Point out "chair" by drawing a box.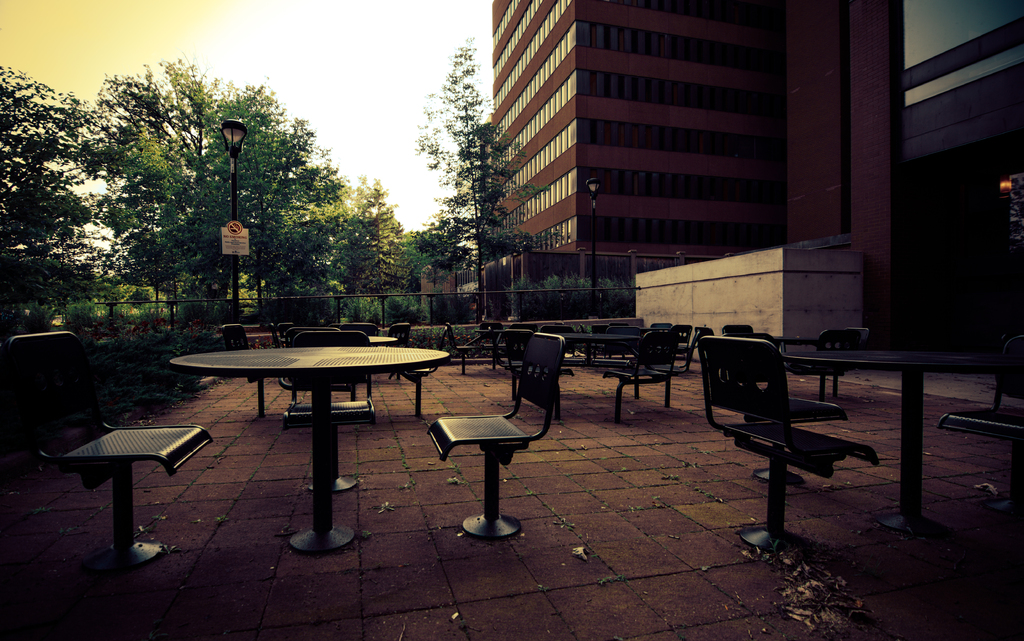
crop(694, 336, 879, 556).
